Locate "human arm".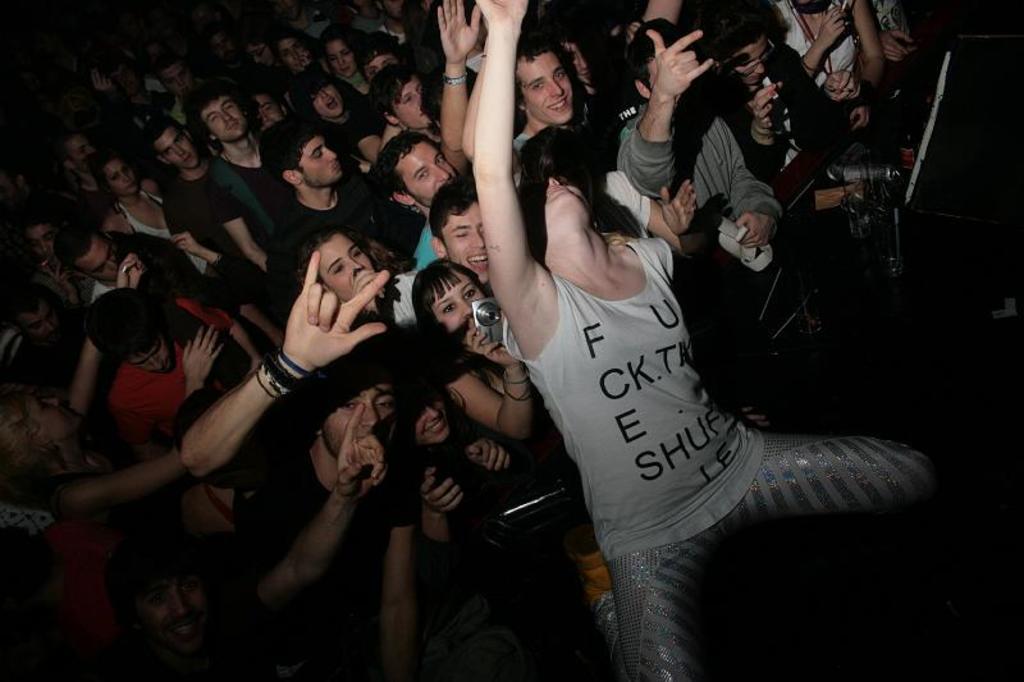
Bounding box: (122, 322, 229, 411).
